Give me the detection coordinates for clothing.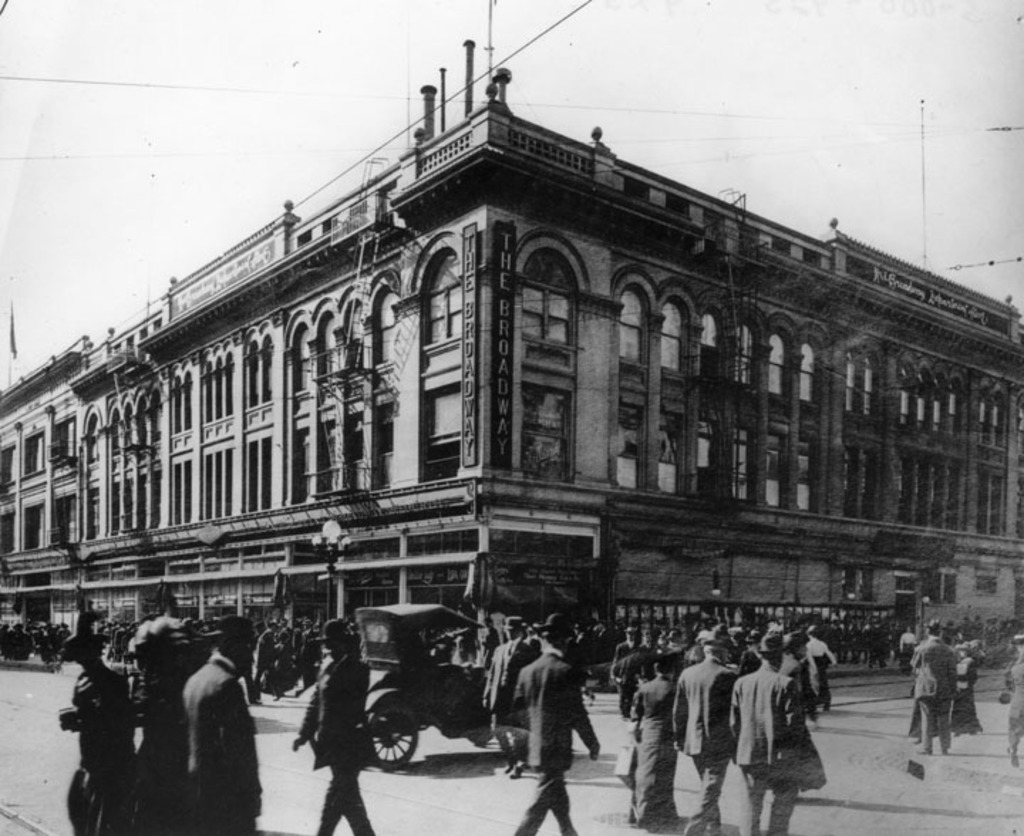
[left=801, top=637, right=833, bottom=697].
